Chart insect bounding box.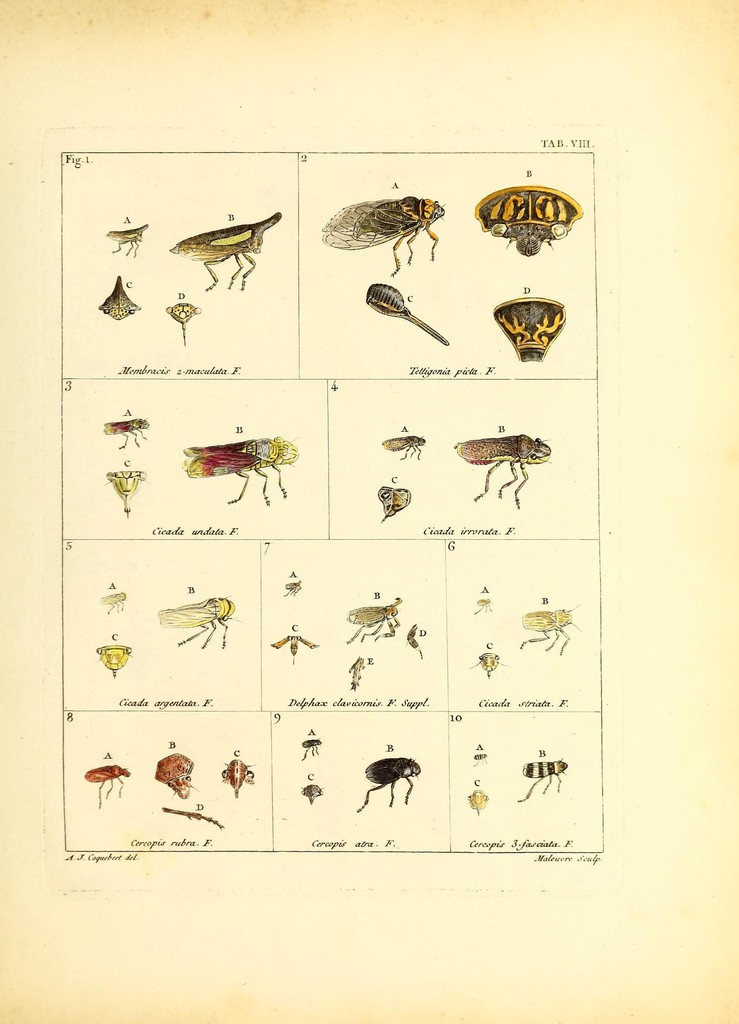
Charted: <box>163,808,224,830</box>.
